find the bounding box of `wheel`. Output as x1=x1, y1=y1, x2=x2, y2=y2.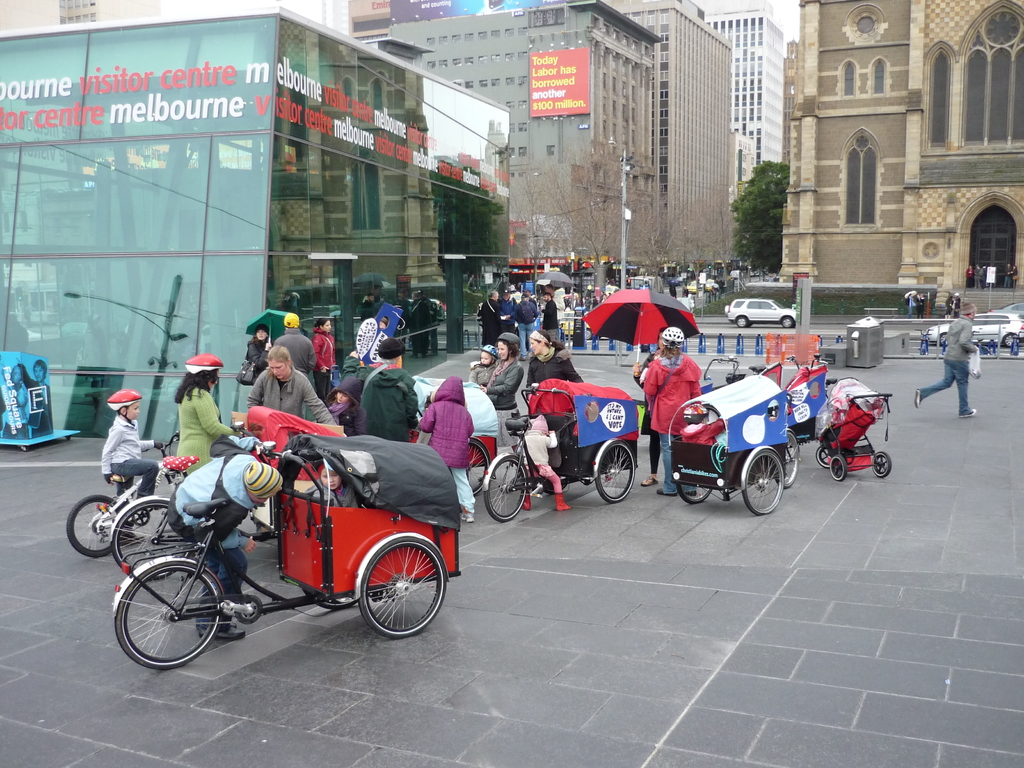
x1=483, y1=454, x2=527, y2=520.
